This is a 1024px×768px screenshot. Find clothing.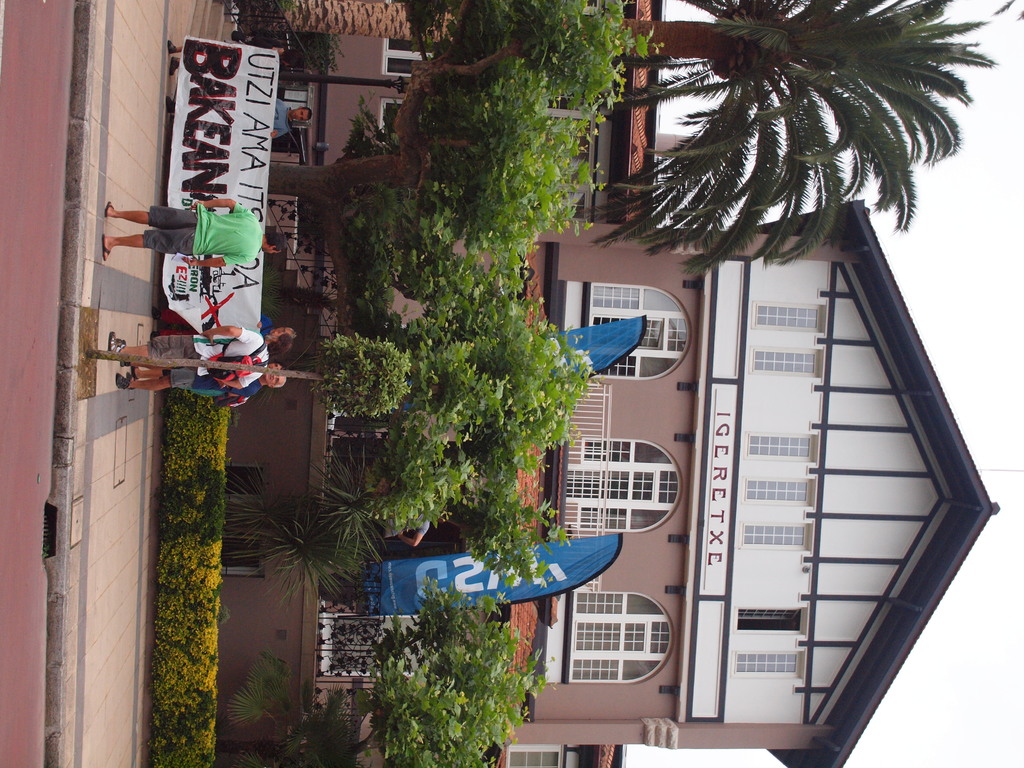
Bounding box: region(164, 354, 271, 410).
